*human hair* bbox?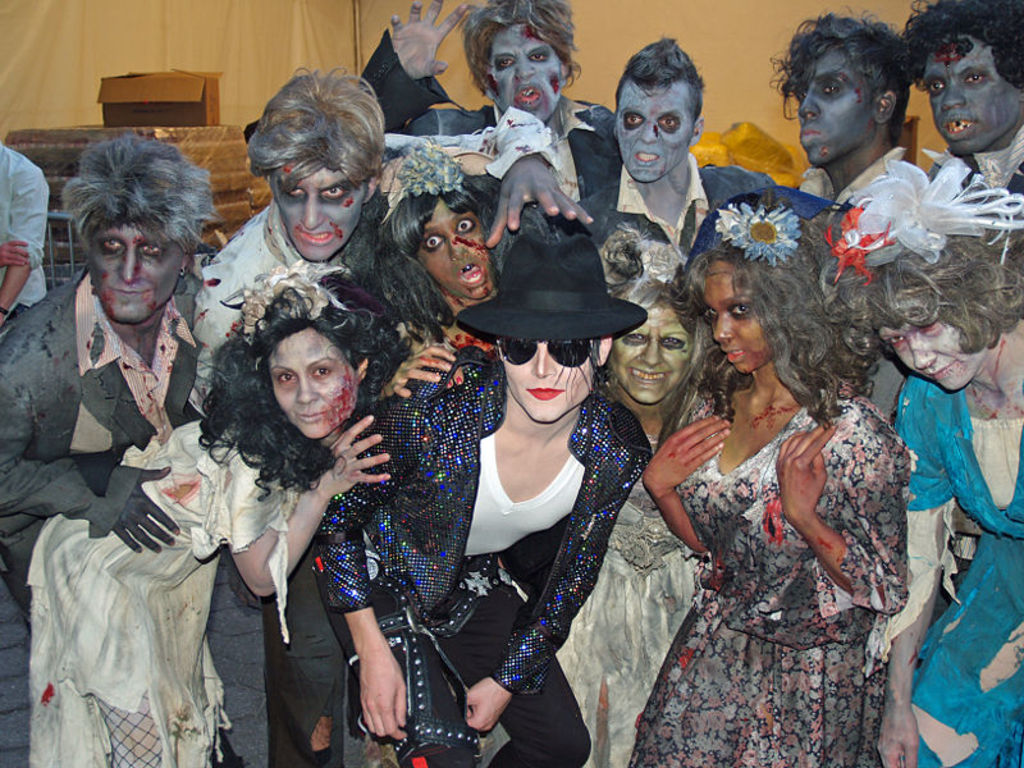
(773,13,923,137)
